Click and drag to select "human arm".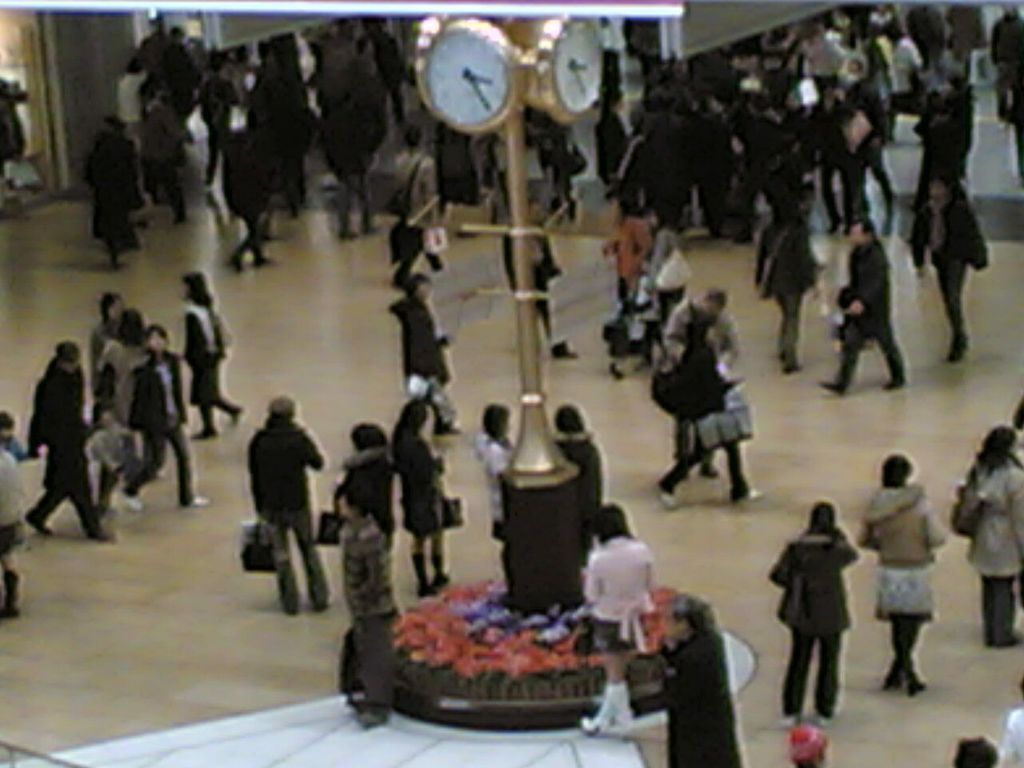
Selection: l=704, t=300, r=744, b=372.
